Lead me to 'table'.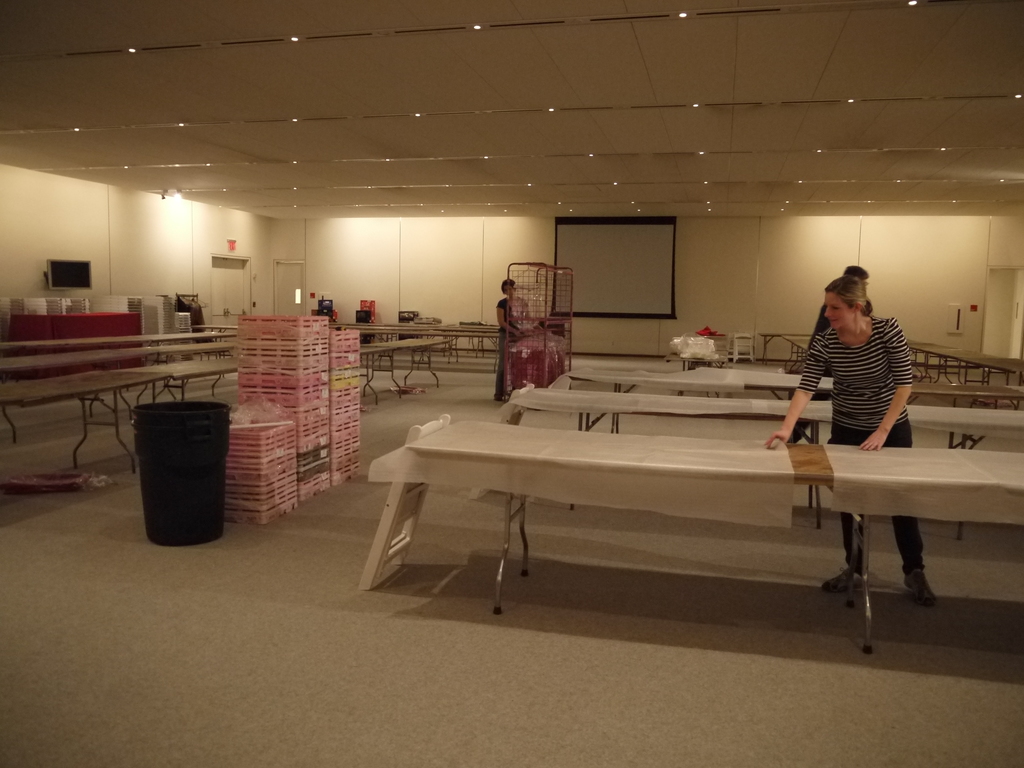
Lead to l=360, t=346, r=392, b=404.
